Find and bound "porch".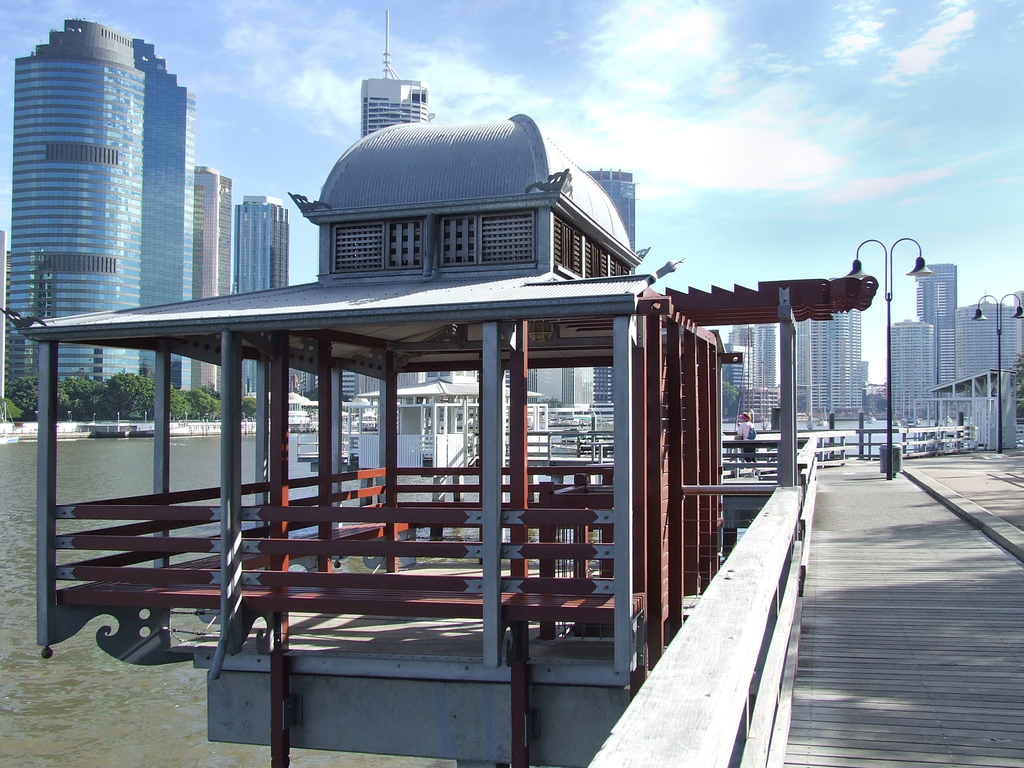
Bound: 317:414:469:458.
